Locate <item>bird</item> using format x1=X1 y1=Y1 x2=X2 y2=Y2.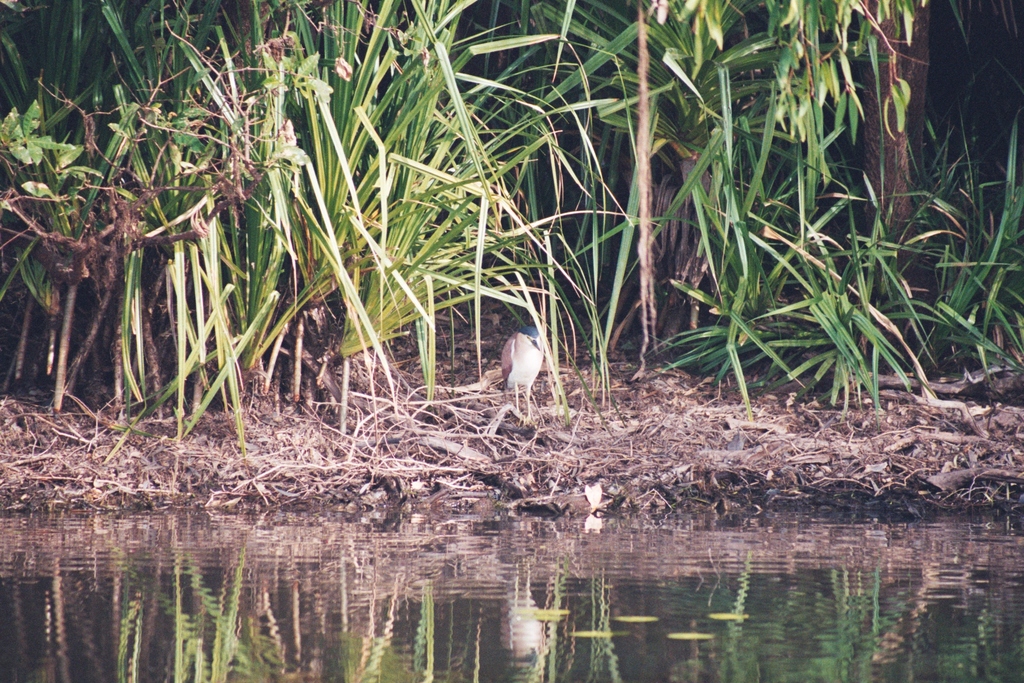
x1=492 y1=323 x2=553 y2=423.
